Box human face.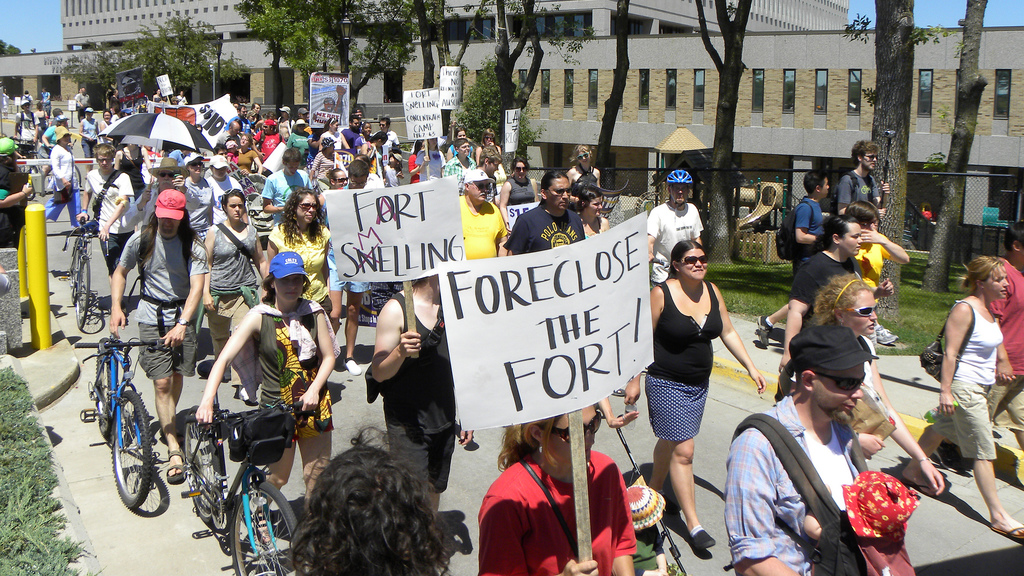
Rect(296, 200, 317, 224).
